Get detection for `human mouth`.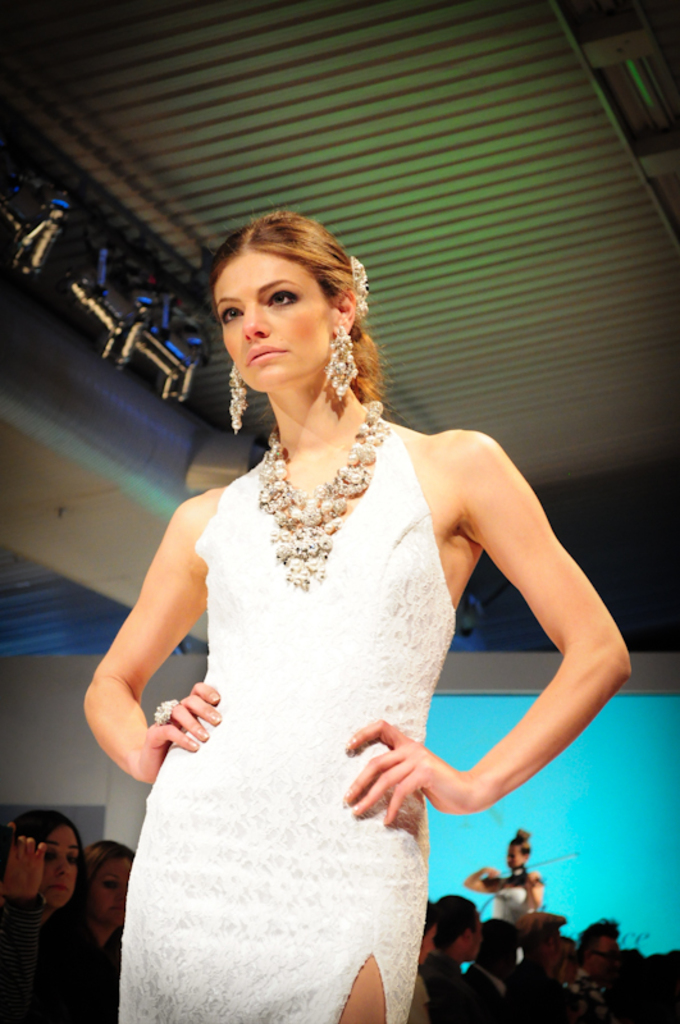
Detection: 246 347 284 365.
